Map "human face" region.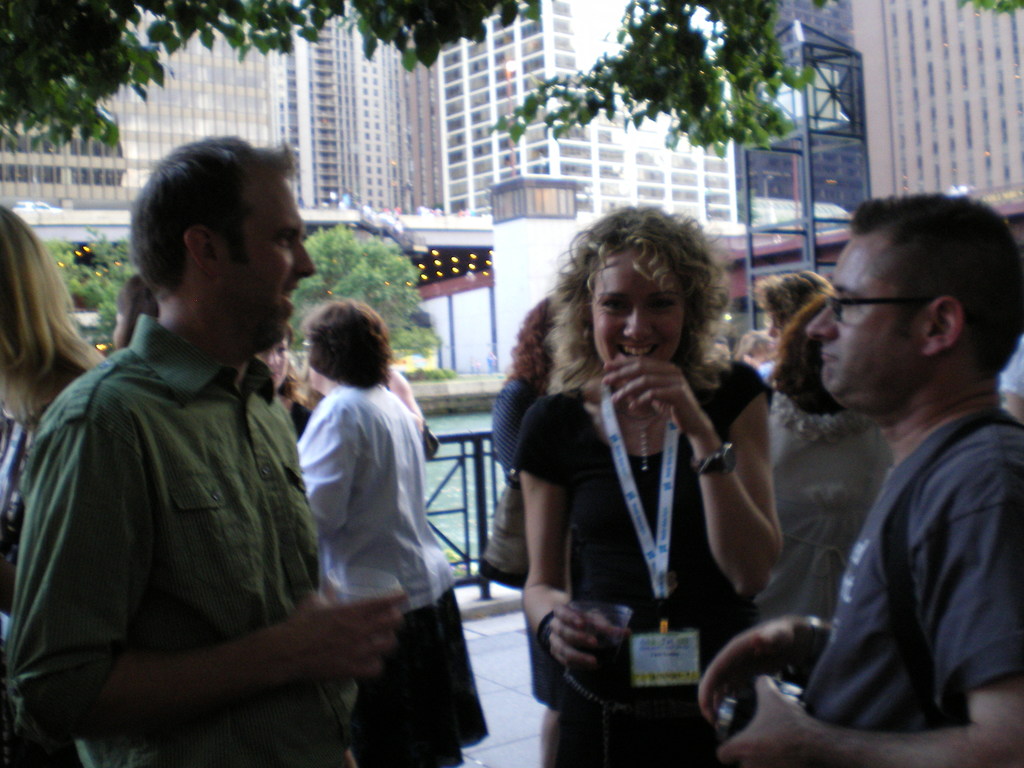
Mapped to pyautogui.locateOnScreen(215, 170, 317, 352).
